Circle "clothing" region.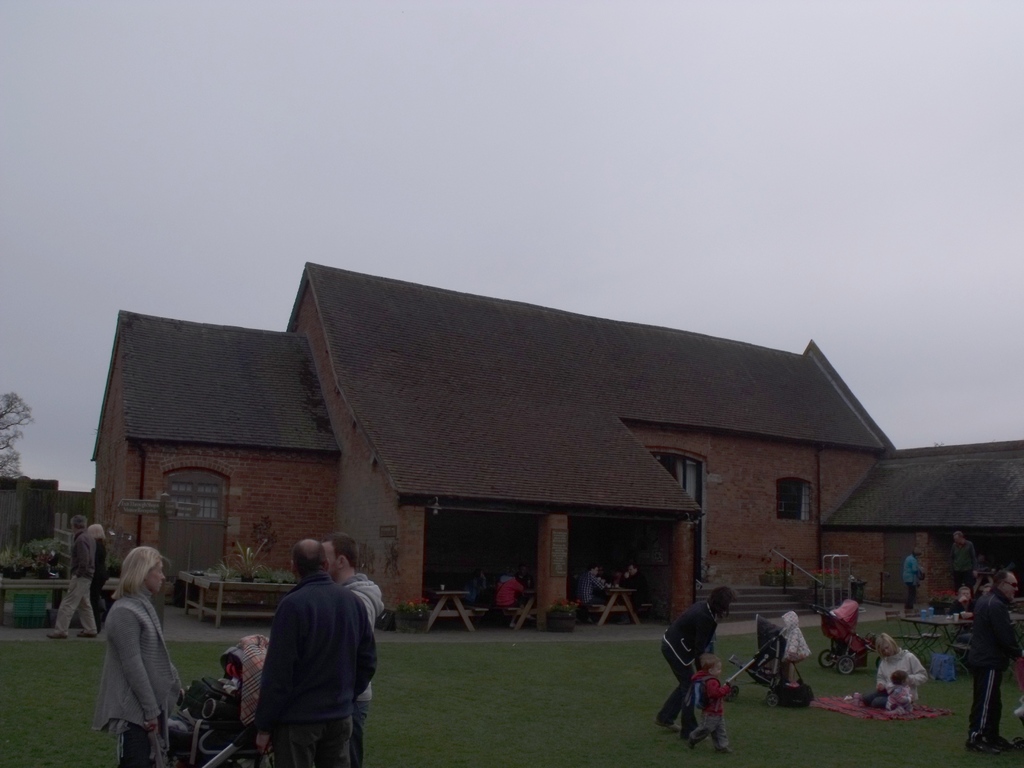
Region: (701, 666, 728, 745).
